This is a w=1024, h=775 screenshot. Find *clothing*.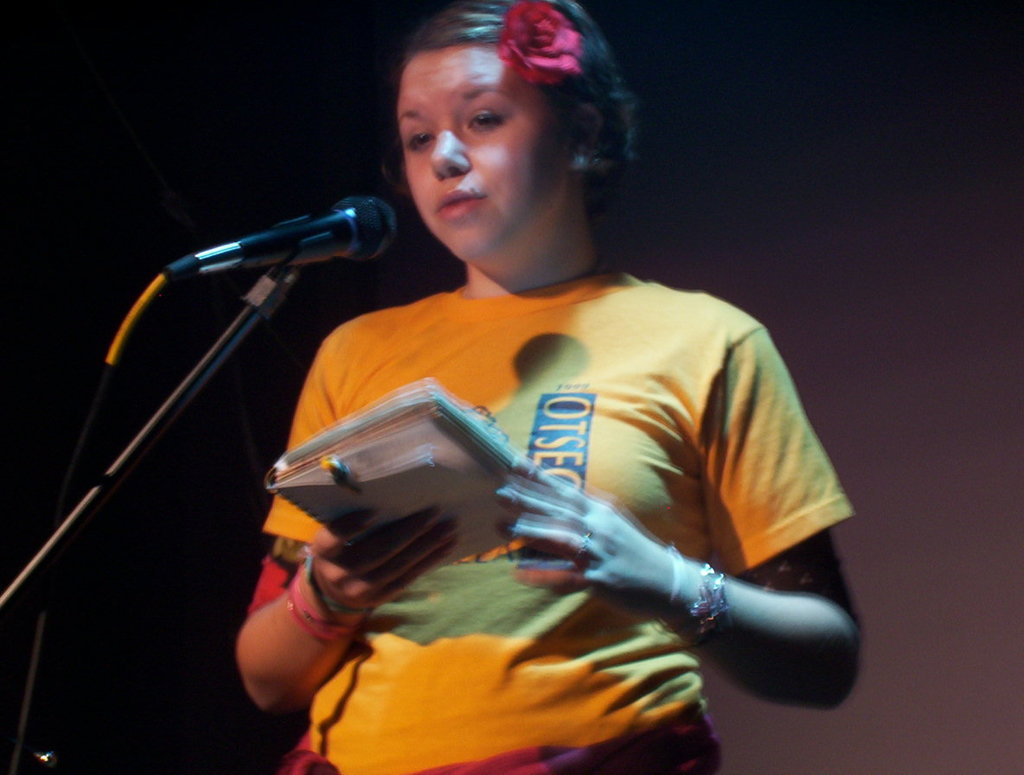
Bounding box: (x1=279, y1=205, x2=829, y2=745).
